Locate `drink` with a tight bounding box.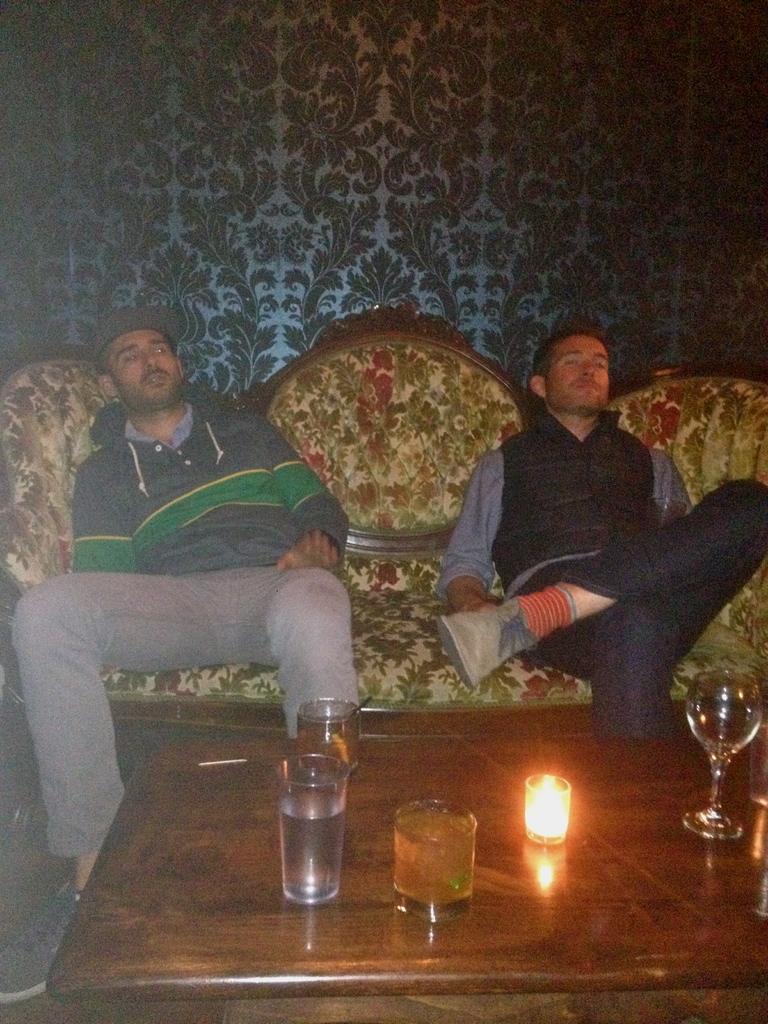
BBox(685, 657, 761, 844).
